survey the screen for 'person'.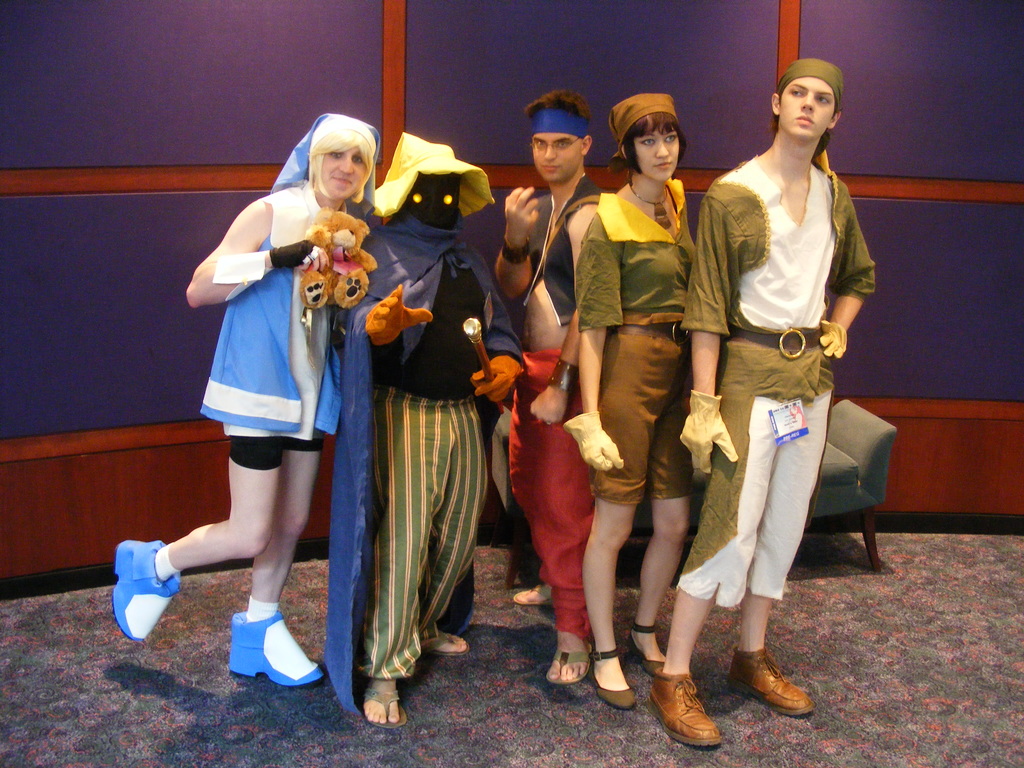
Survey found: 114 111 382 689.
